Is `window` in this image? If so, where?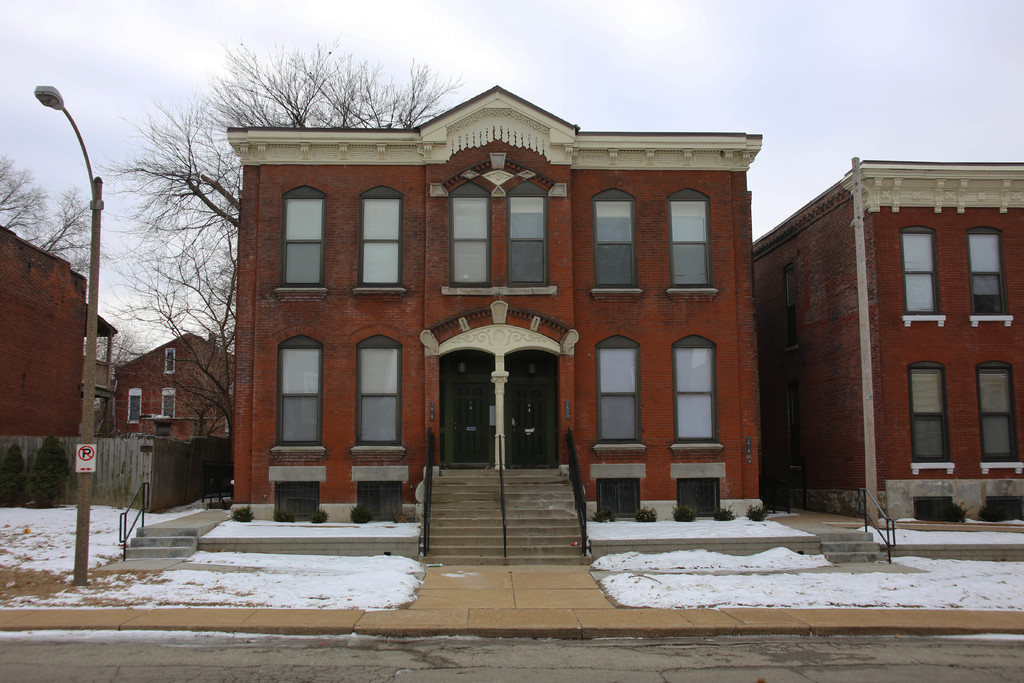
Yes, at [x1=349, y1=320, x2=410, y2=462].
